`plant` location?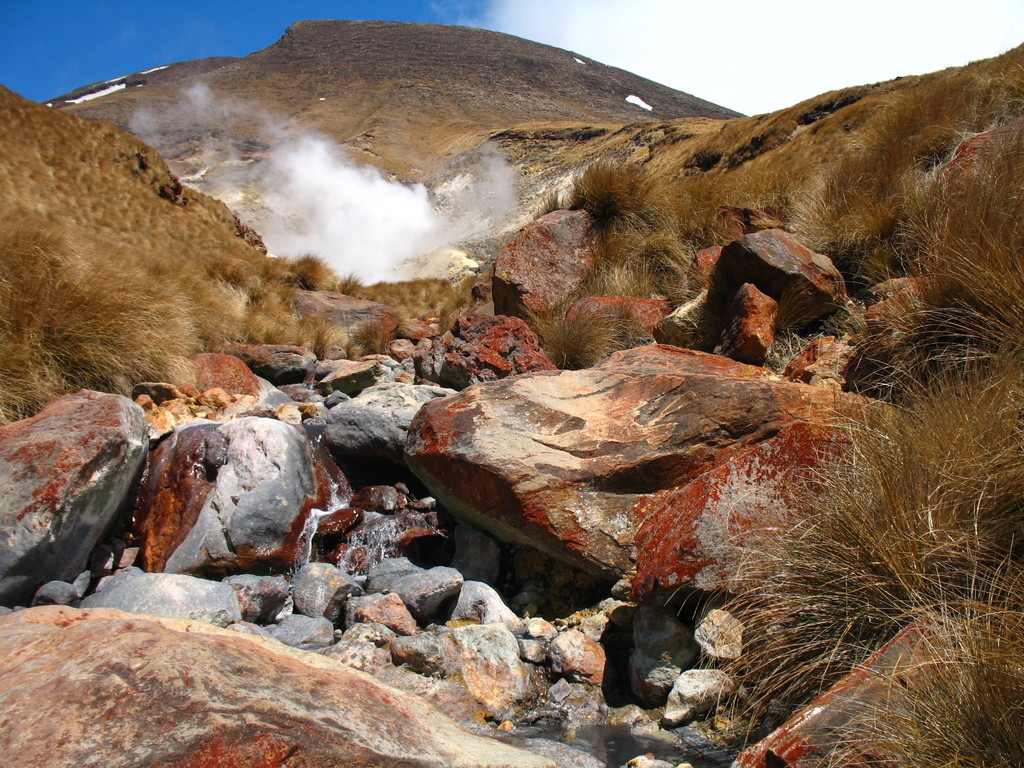
locate(245, 299, 294, 345)
